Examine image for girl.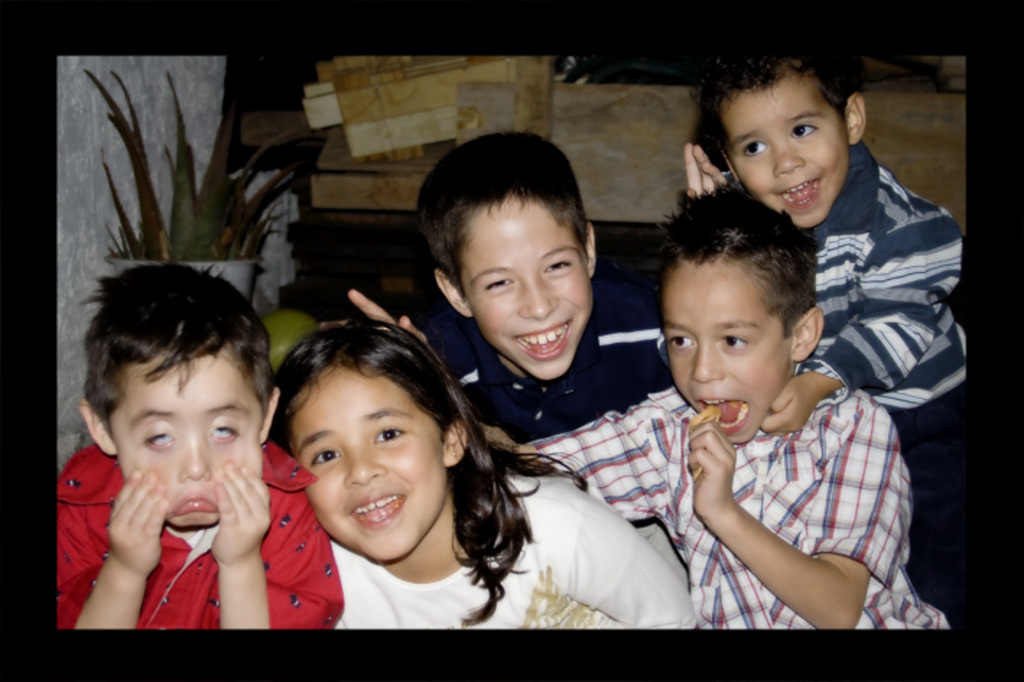
Examination result: bbox=[52, 269, 335, 637].
